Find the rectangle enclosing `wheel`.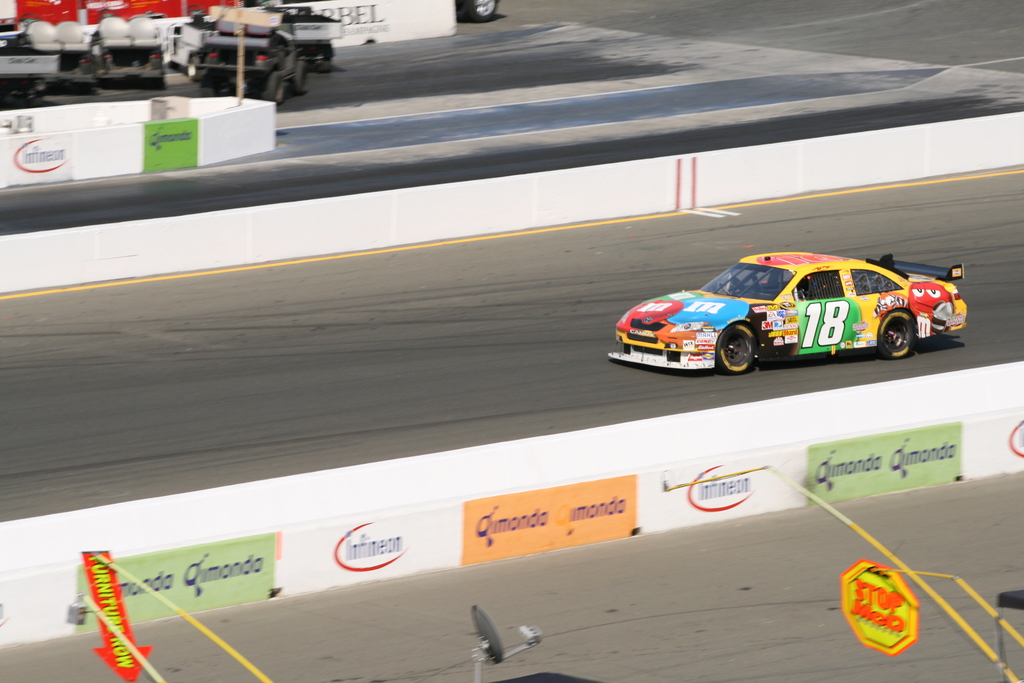
left=294, top=64, right=308, bottom=90.
